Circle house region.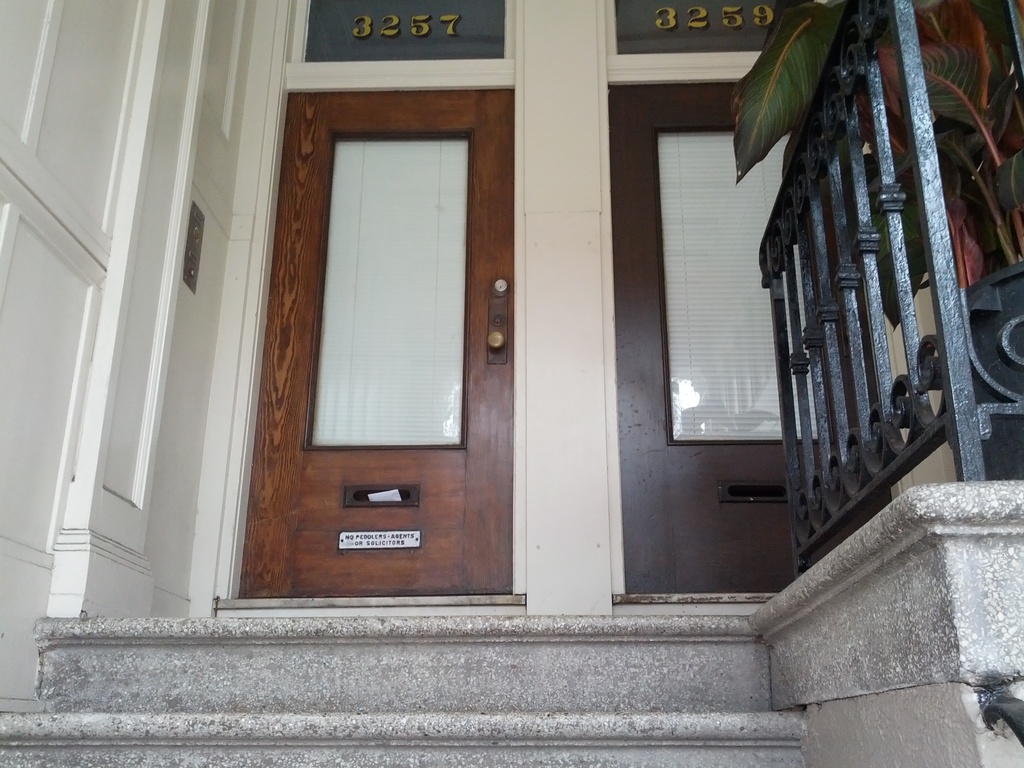
Region: bbox=[0, 0, 1023, 767].
